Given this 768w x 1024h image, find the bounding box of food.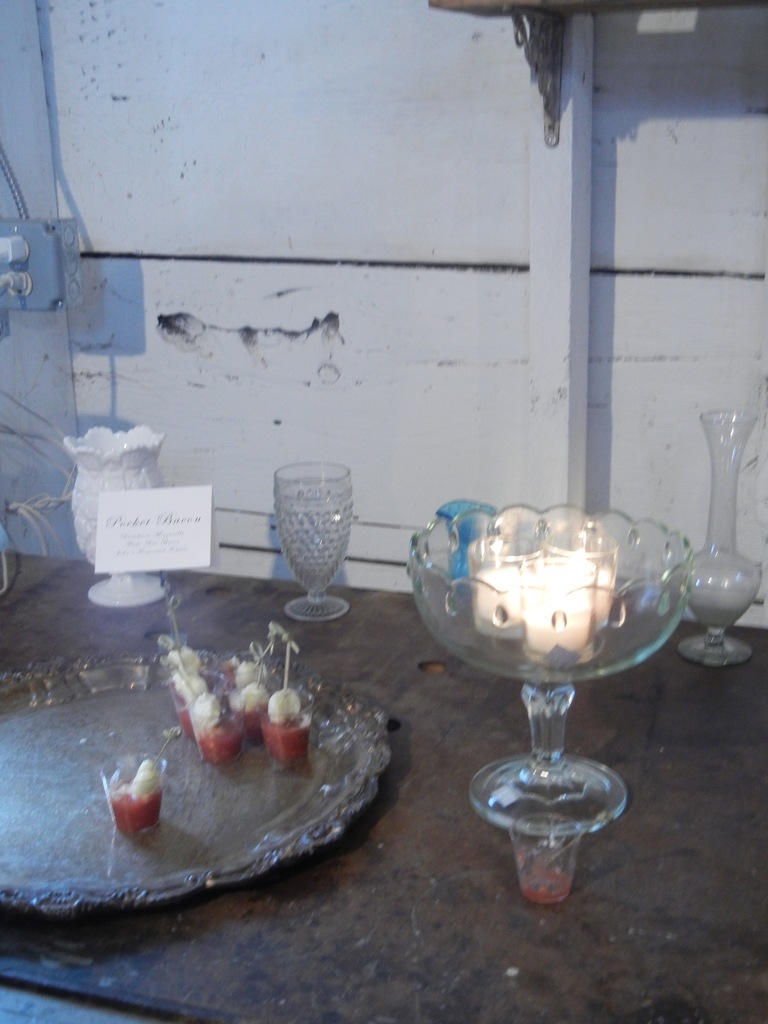
Rect(159, 644, 315, 767).
